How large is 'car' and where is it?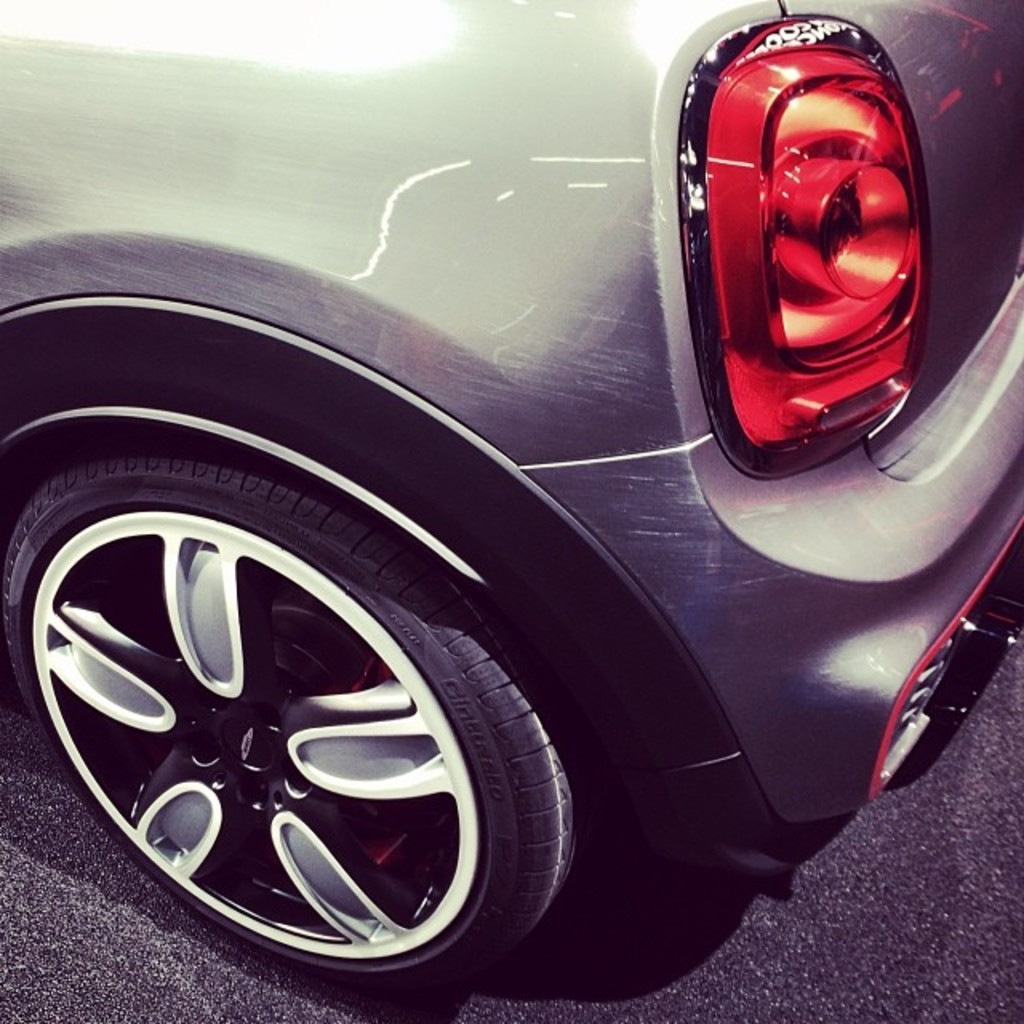
Bounding box: locate(0, 0, 1022, 1006).
